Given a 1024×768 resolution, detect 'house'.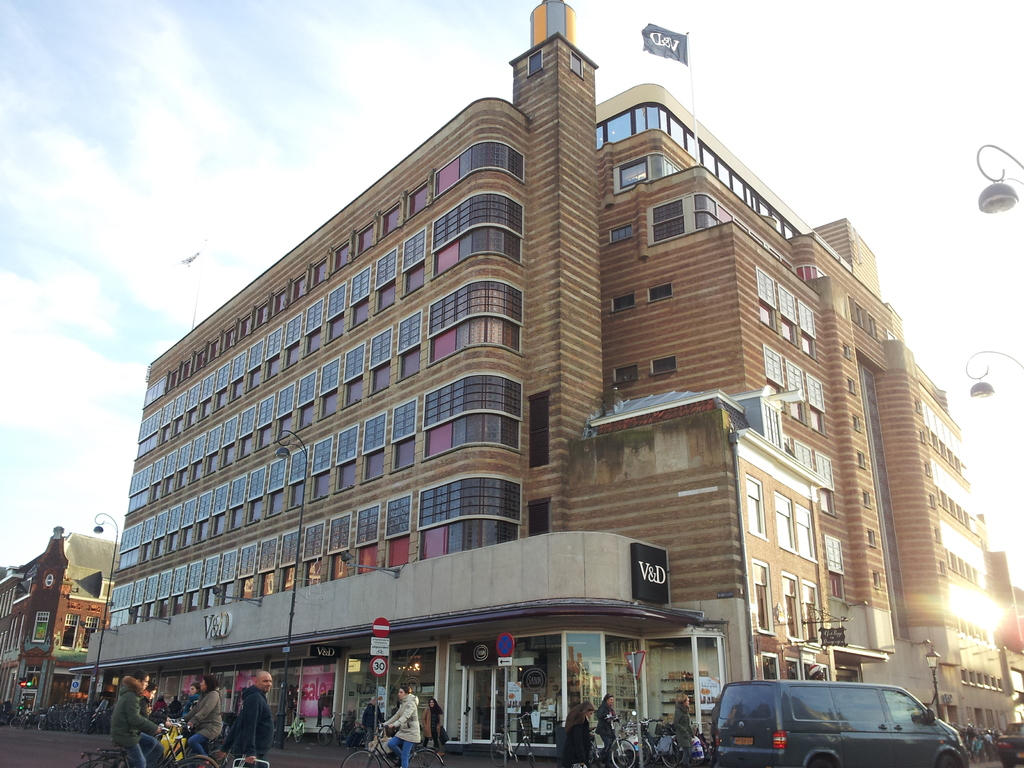
x1=67 y1=0 x2=1023 y2=765.
